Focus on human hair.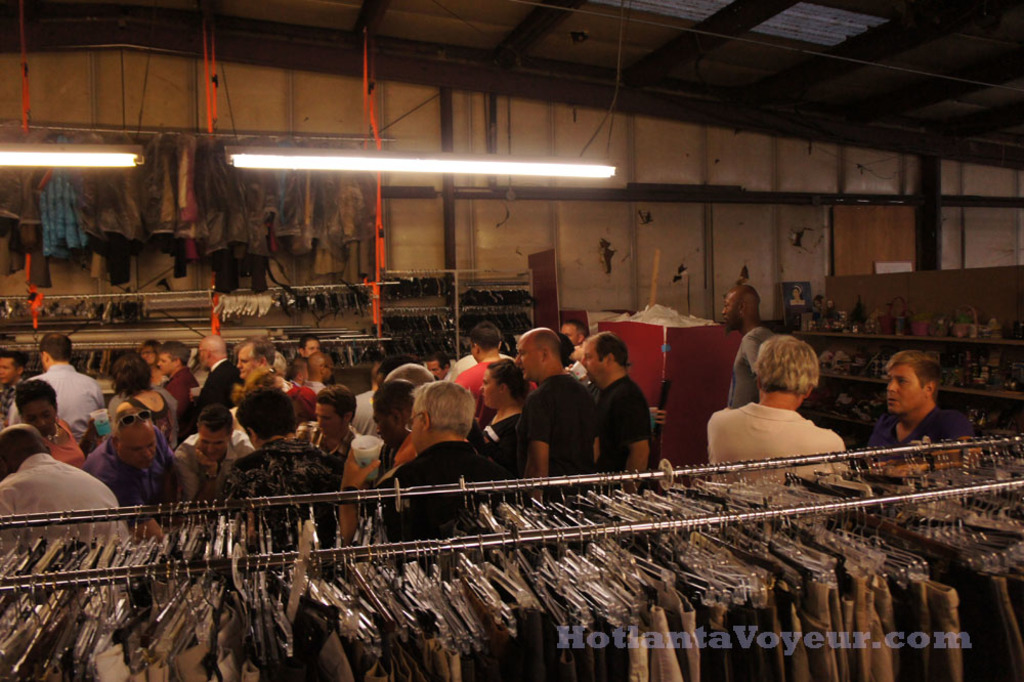
Focused at left=199, top=406, right=238, bottom=439.
